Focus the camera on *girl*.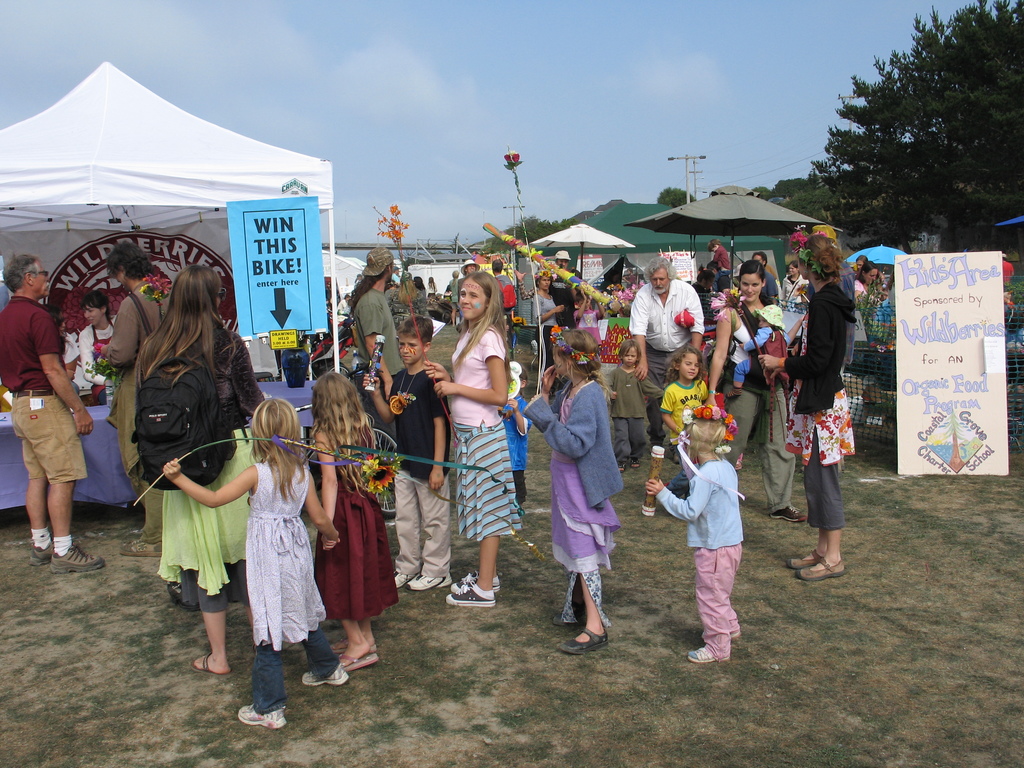
Focus region: (left=164, top=392, right=345, bottom=728).
